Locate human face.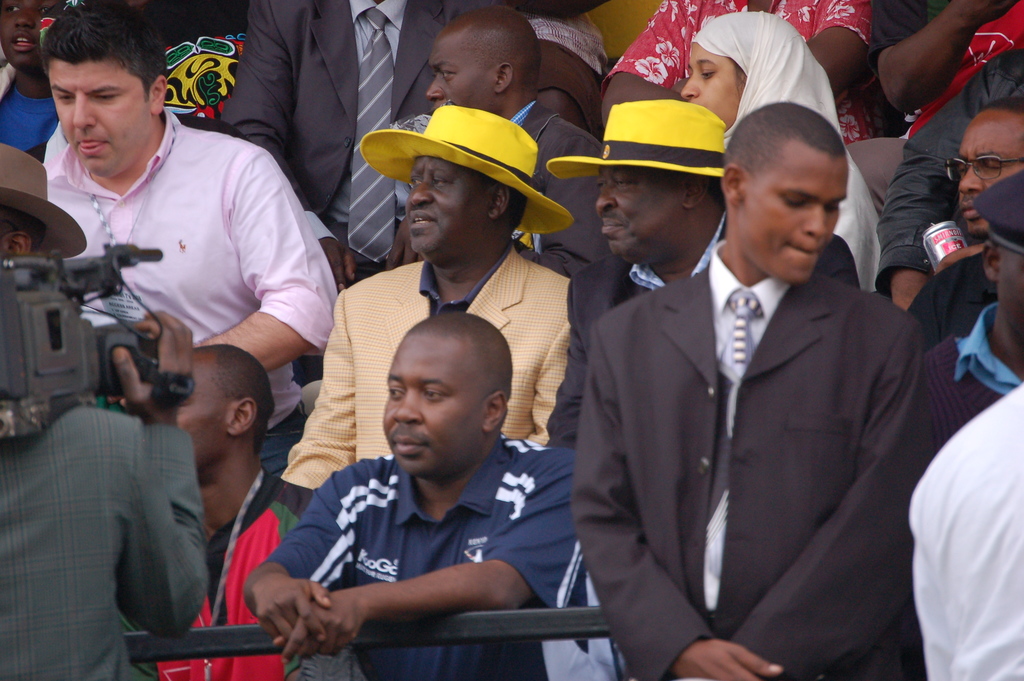
Bounding box: [954, 124, 1023, 234].
